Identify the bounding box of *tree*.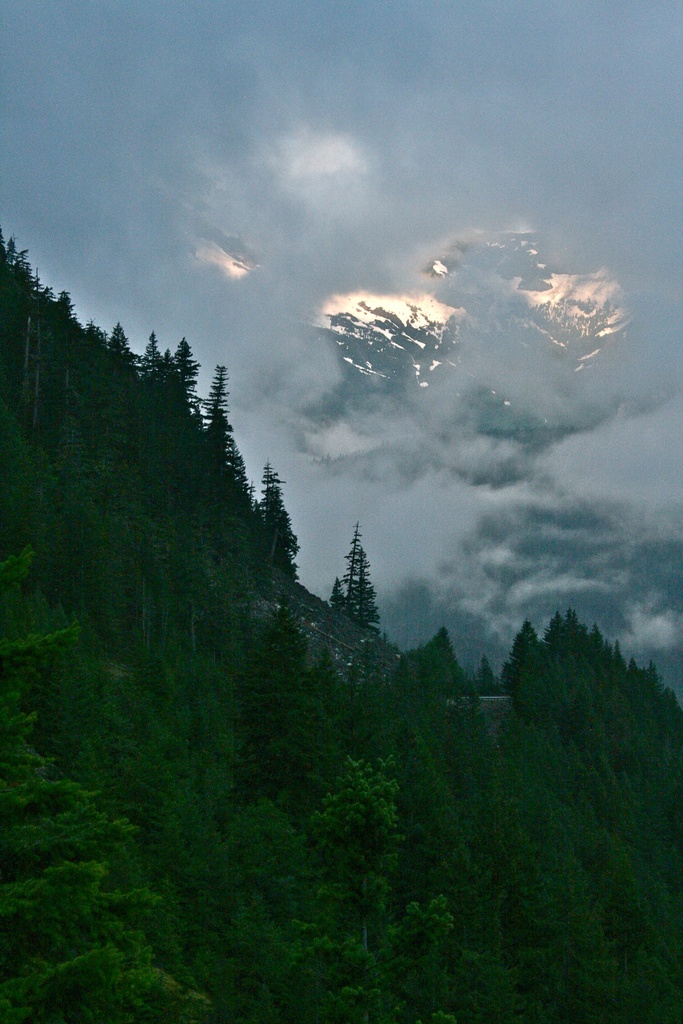
299/785/501/1023.
